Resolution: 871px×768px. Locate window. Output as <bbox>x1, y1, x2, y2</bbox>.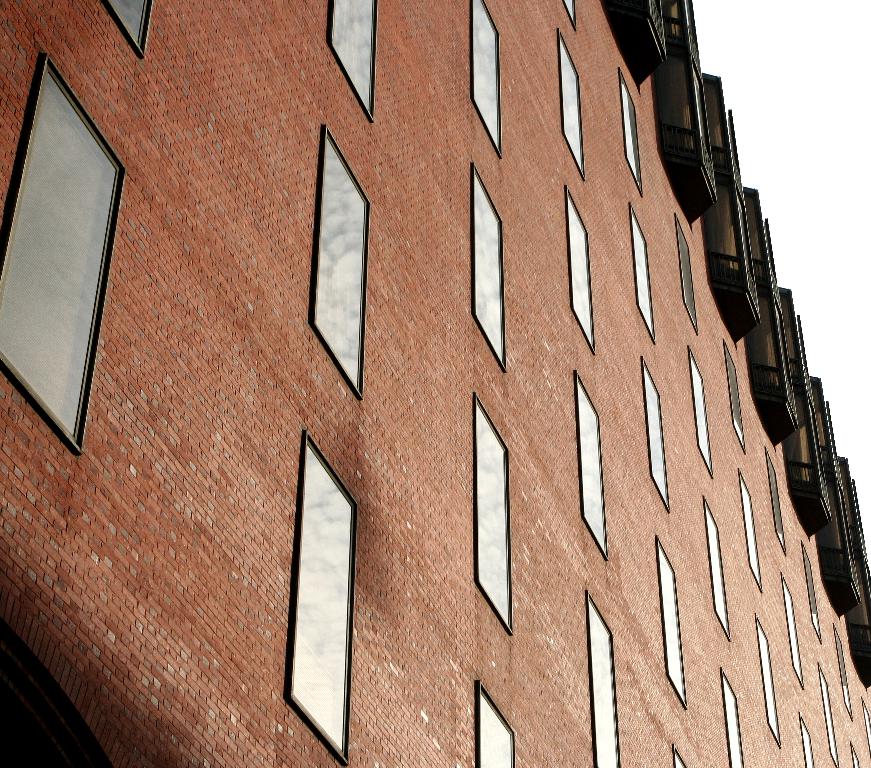
<bbox>471, 391, 509, 628</bbox>.
